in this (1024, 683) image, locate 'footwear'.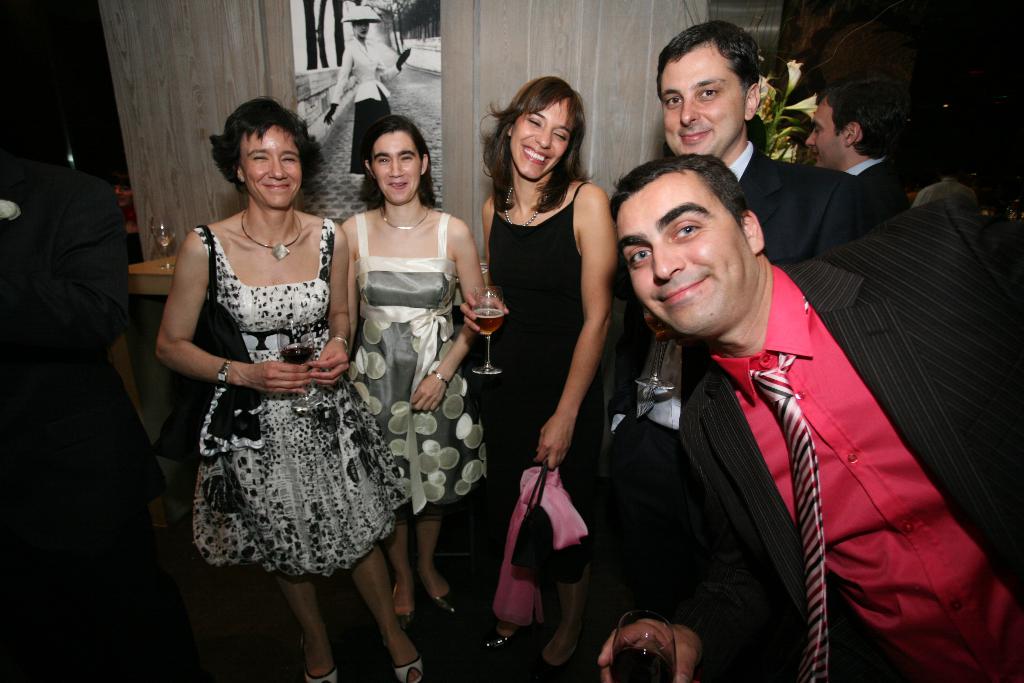
Bounding box: {"left": 379, "top": 637, "right": 427, "bottom": 682}.
